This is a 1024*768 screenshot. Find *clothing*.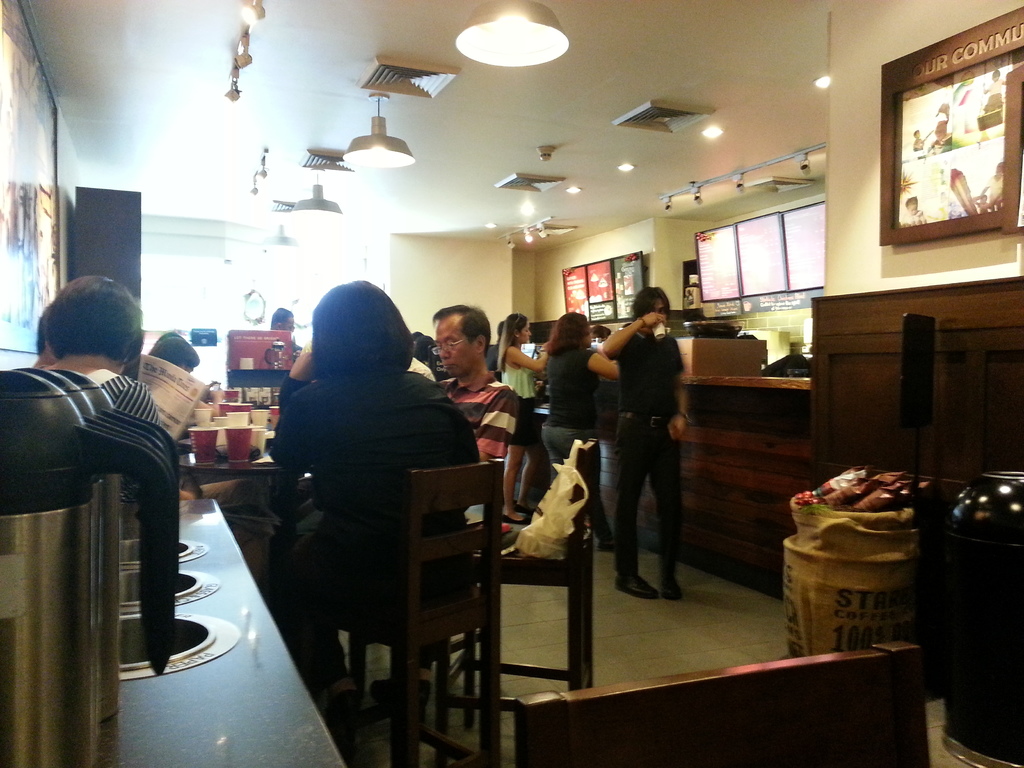
Bounding box: region(263, 367, 486, 677).
